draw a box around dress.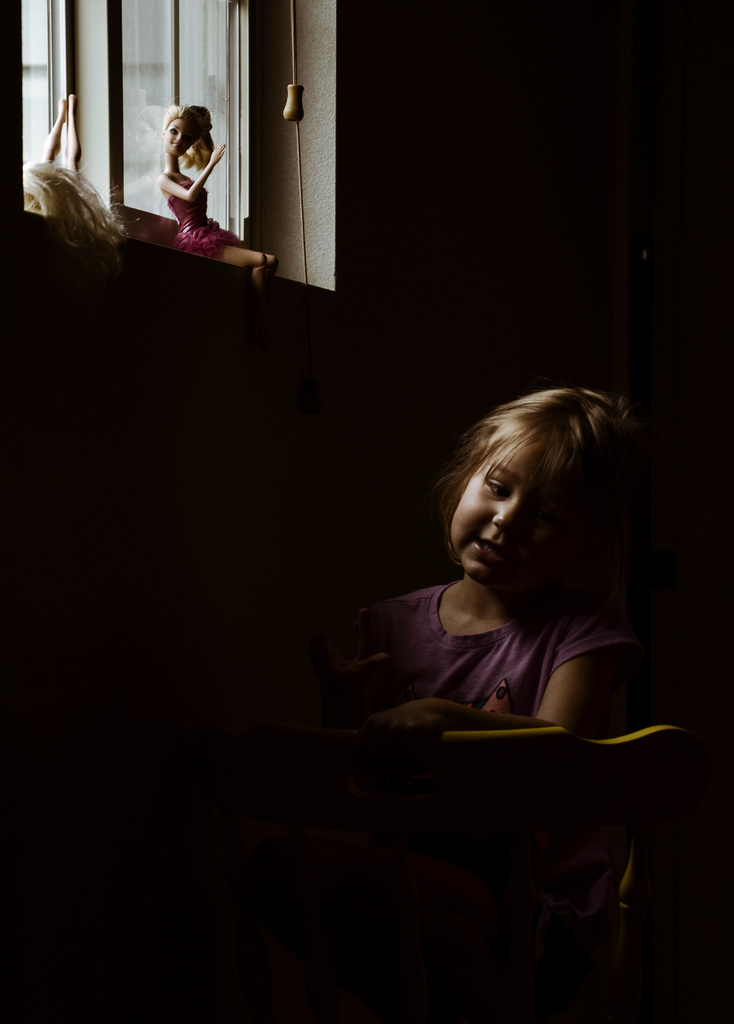
167:179:245:259.
